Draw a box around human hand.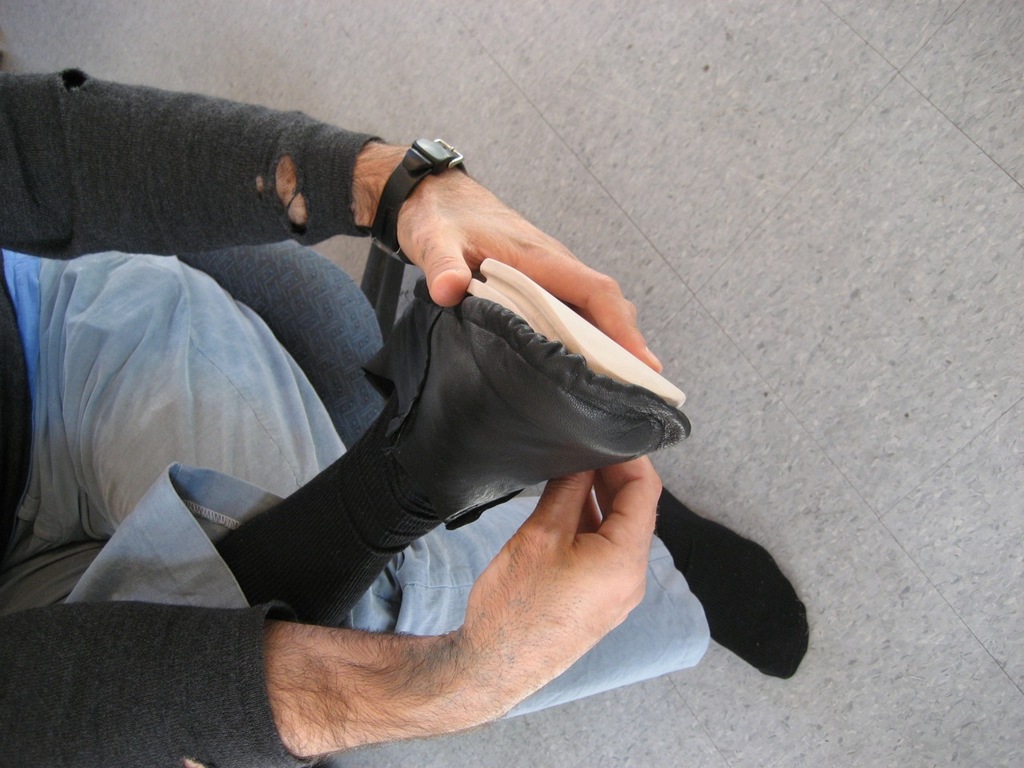
389,166,667,374.
